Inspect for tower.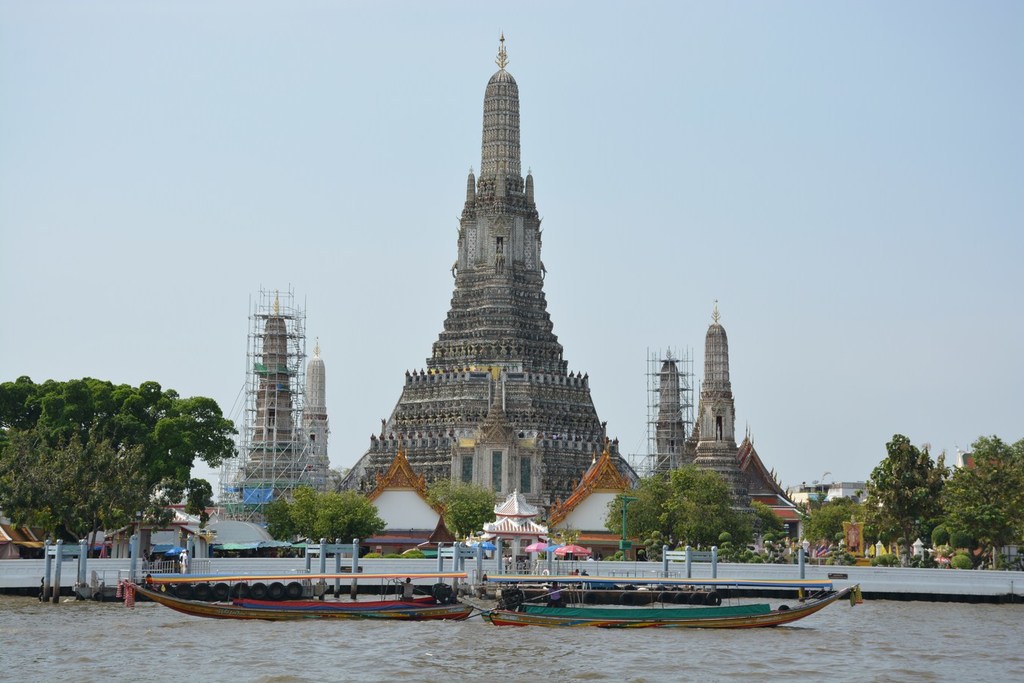
Inspection: [x1=645, y1=343, x2=699, y2=485].
